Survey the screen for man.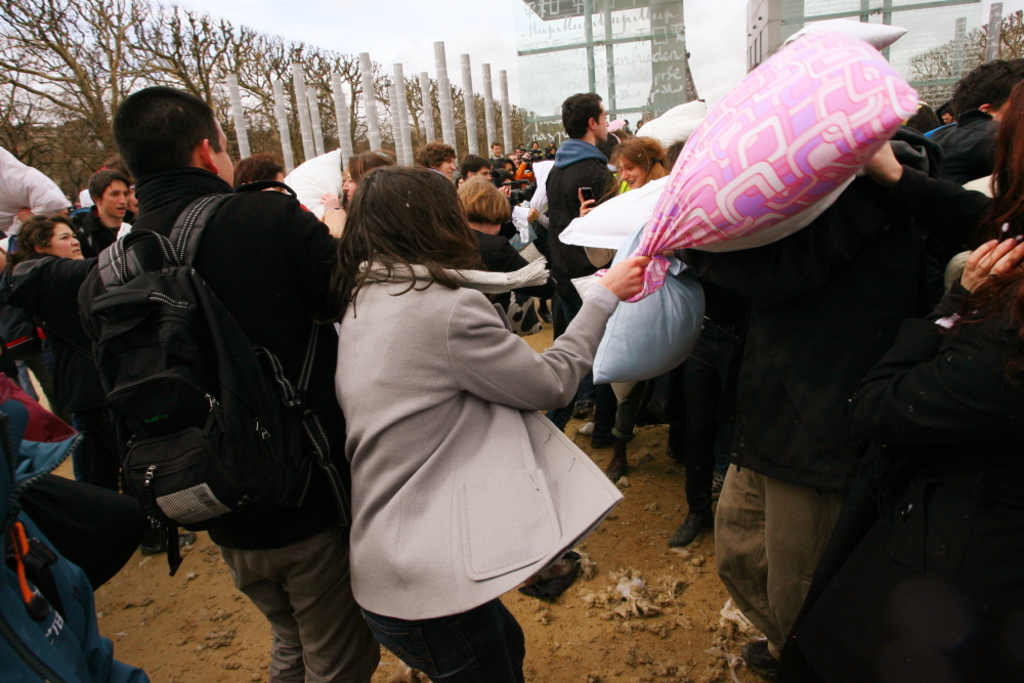
Survey found: 412/140/462/176.
